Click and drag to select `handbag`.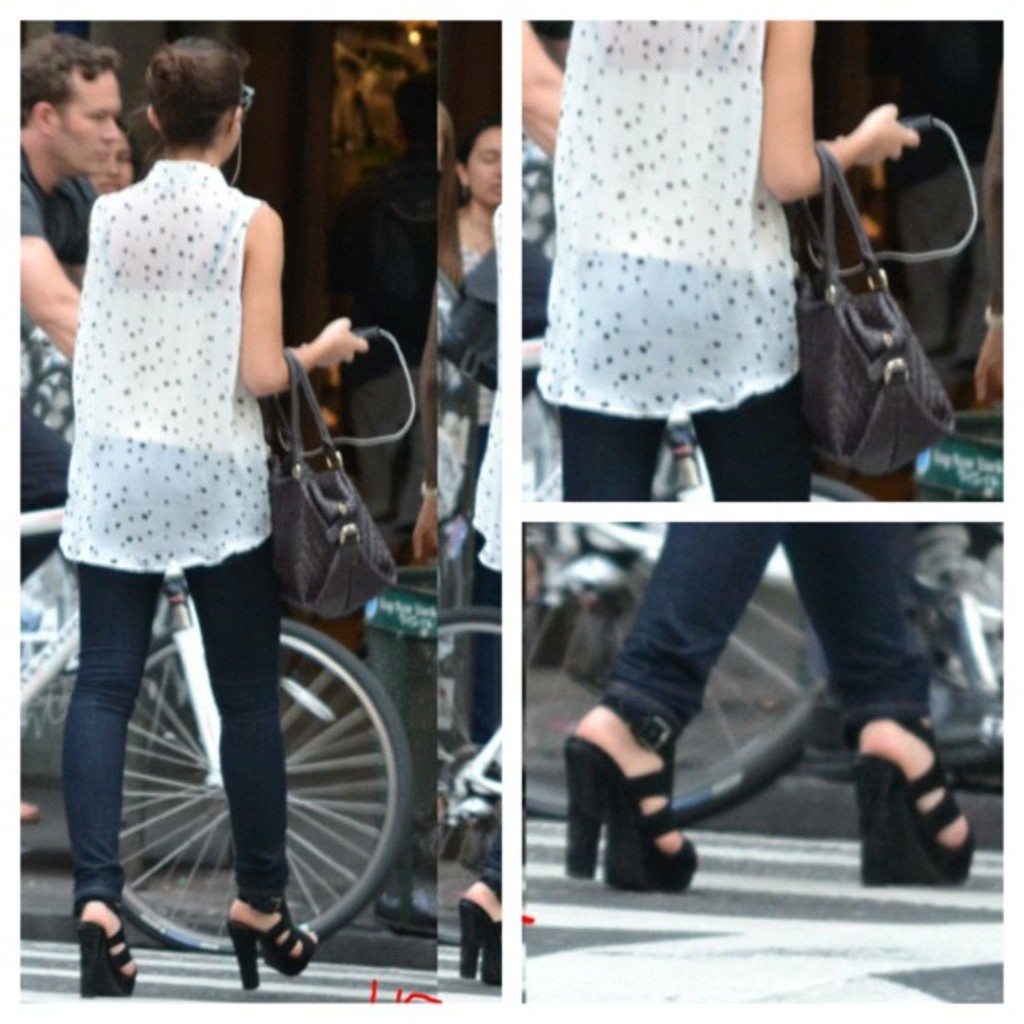
Selection: locate(269, 348, 405, 622).
